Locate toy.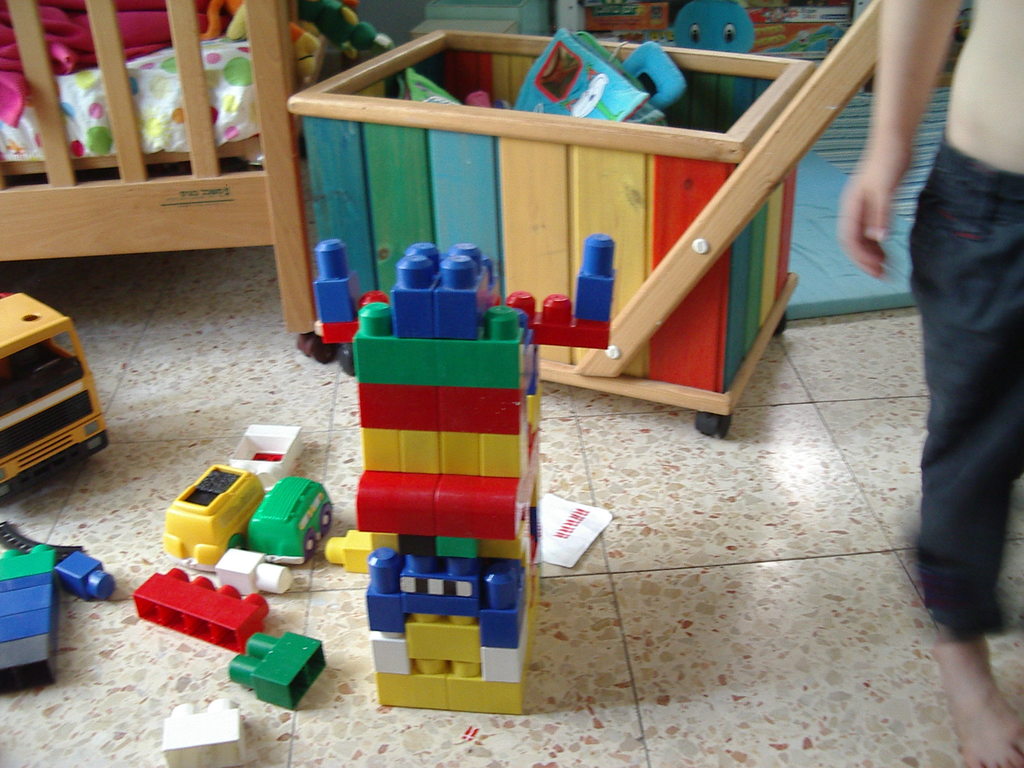
Bounding box: 54 552 122 600.
